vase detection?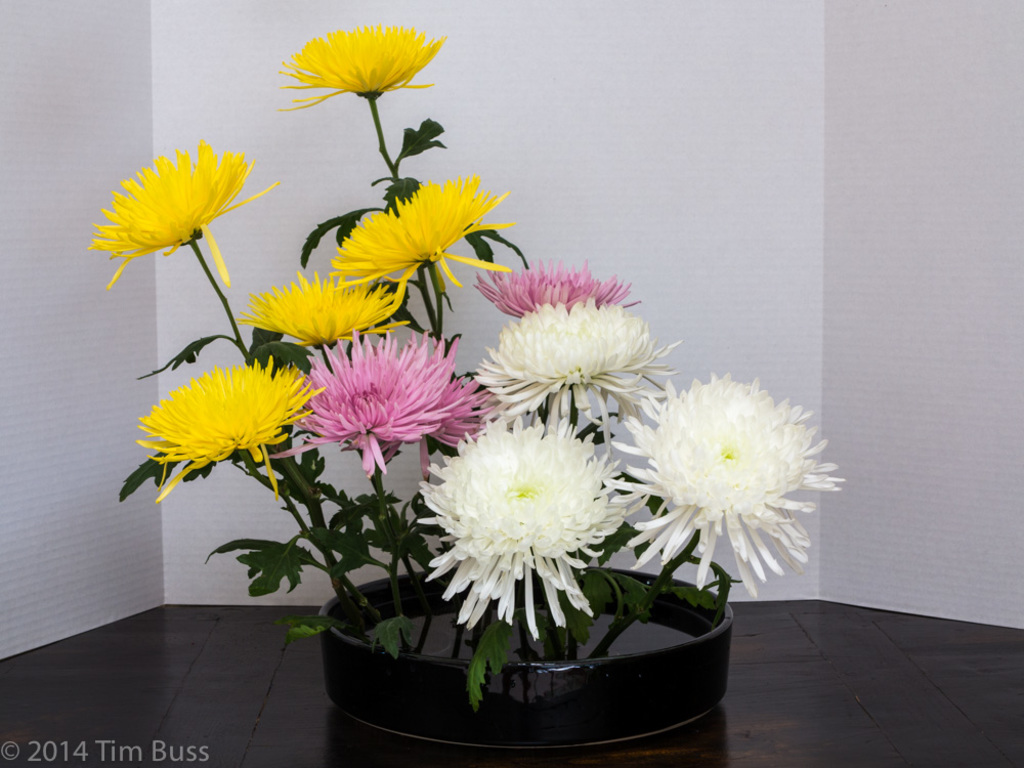
319:568:737:755
